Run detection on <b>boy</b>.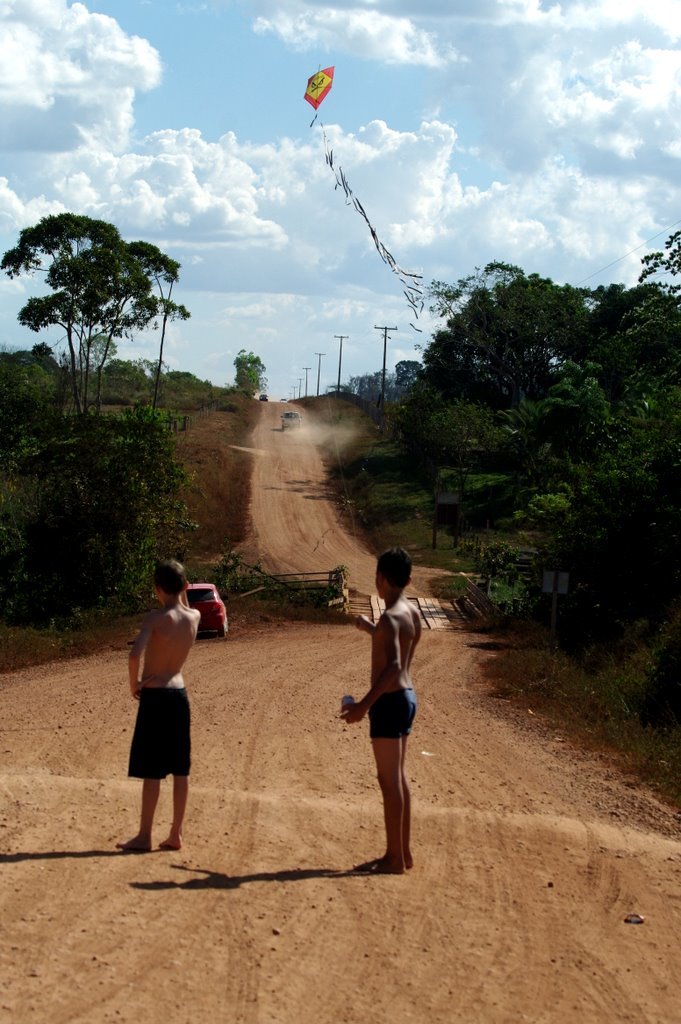
Result: {"left": 119, "top": 557, "right": 204, "bottom": 849}.
